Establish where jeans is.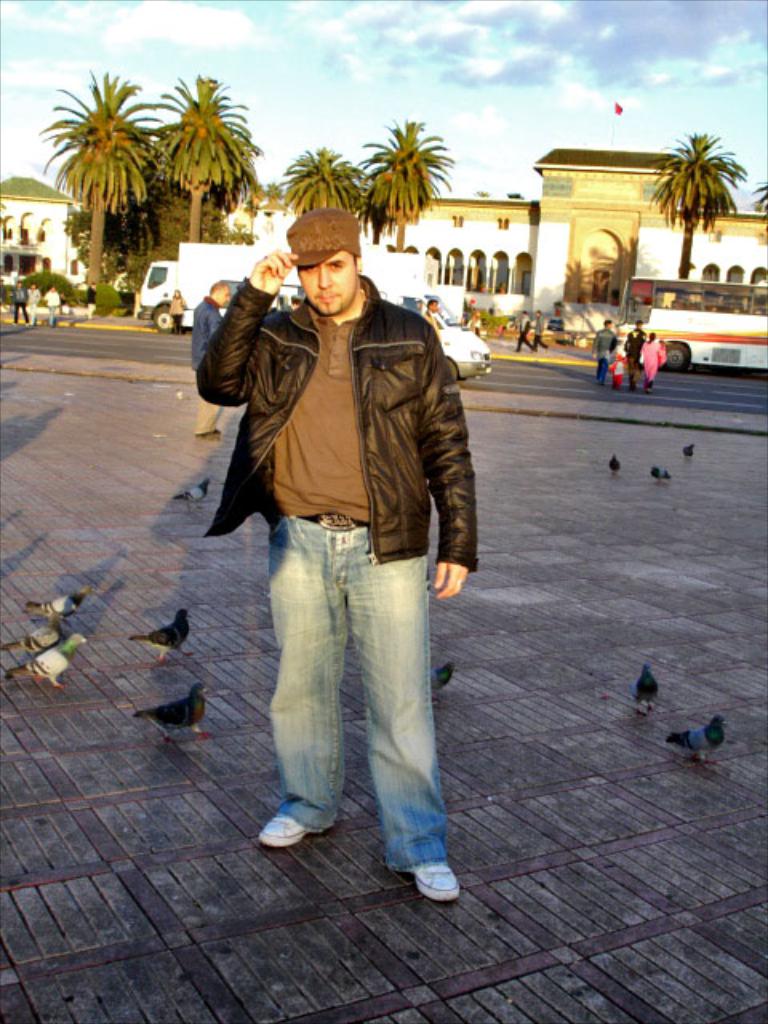
Established at box=[181, 301, 222, 373].
